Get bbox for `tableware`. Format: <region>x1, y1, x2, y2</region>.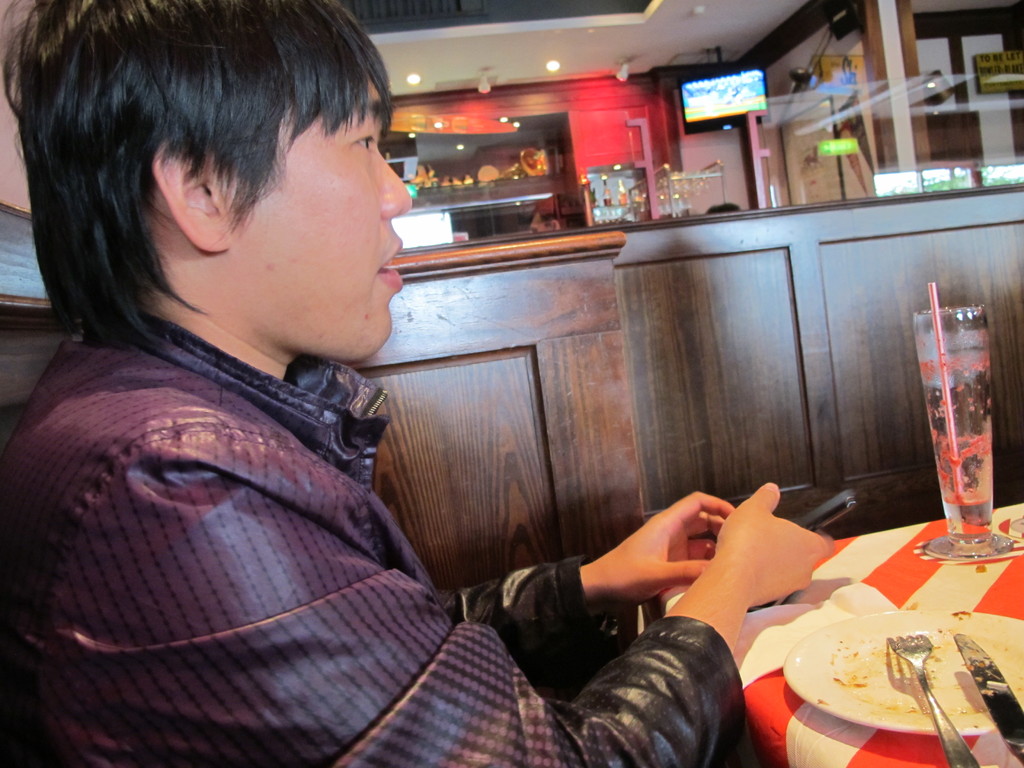
<region>911, 273, 1015, 571</region>.
